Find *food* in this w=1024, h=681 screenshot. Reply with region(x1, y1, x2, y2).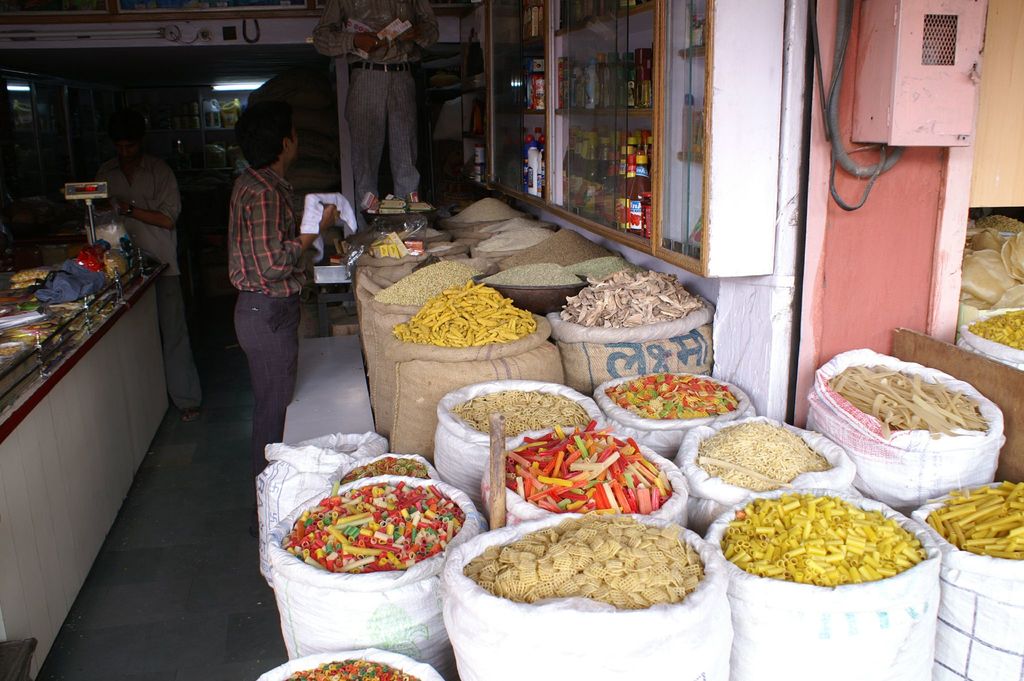
region(502, 420, 676, 513).
